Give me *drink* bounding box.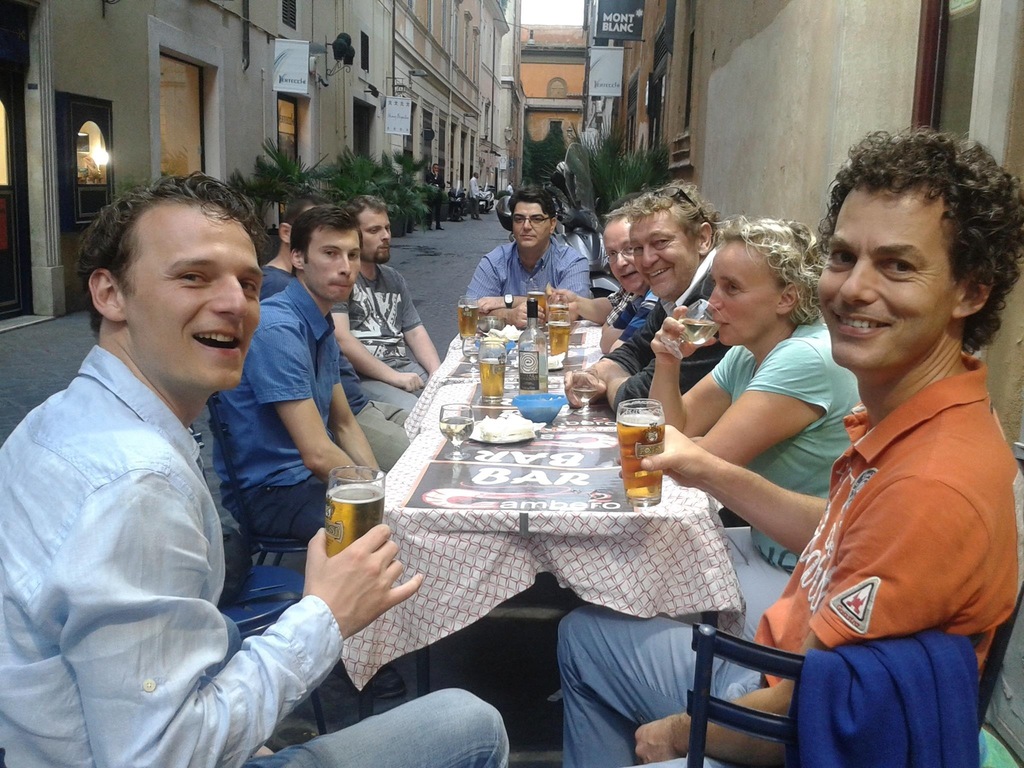
Rect(309, 477, 387, 582).
